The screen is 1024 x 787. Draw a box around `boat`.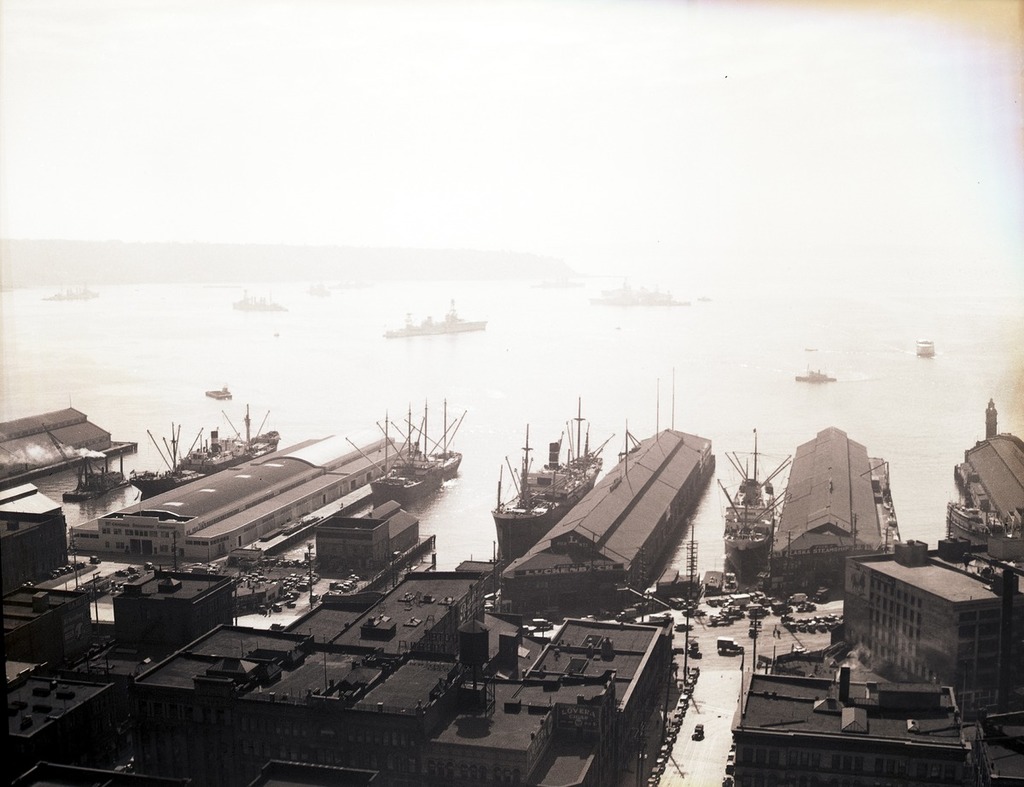
bbox(913, 335, 936, 358).
